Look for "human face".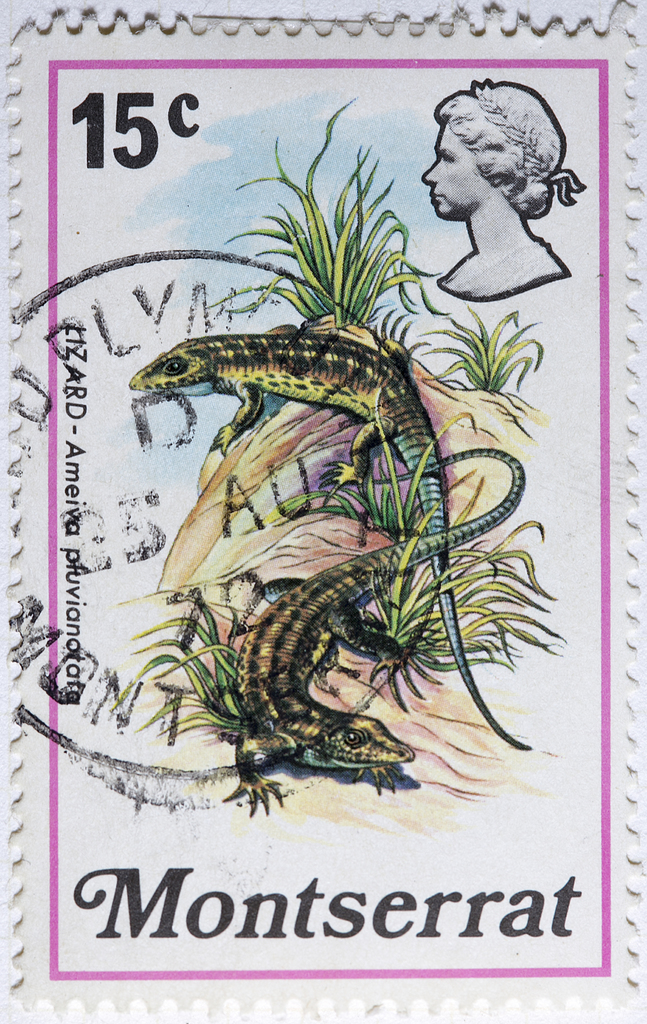
Found: [420,122,490,216].
